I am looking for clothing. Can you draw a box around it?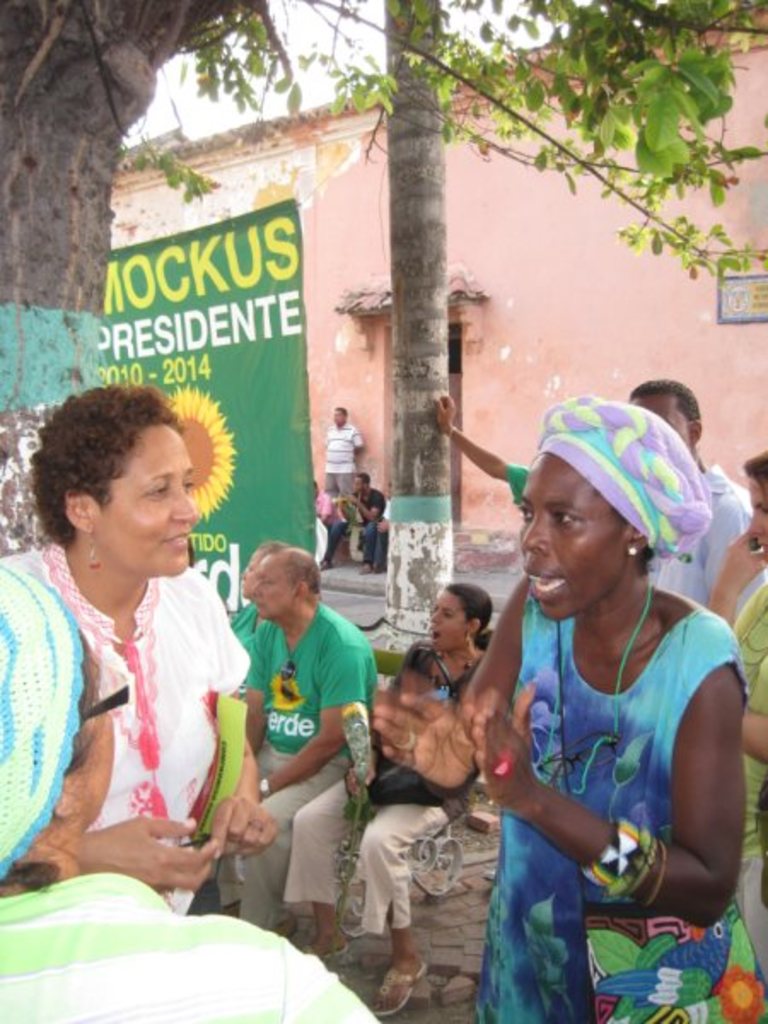
Sure, the bounding box is x1=329 y1=423 x2=358 y2=498.
